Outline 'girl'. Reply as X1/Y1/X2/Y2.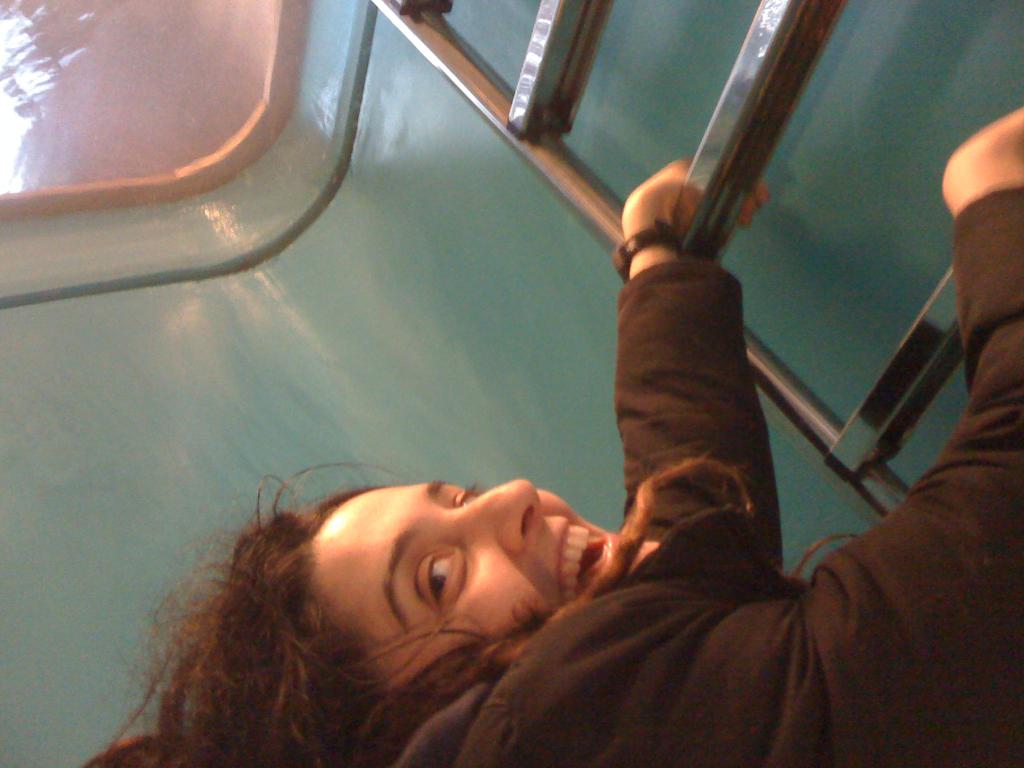
81/111/1021/767.
